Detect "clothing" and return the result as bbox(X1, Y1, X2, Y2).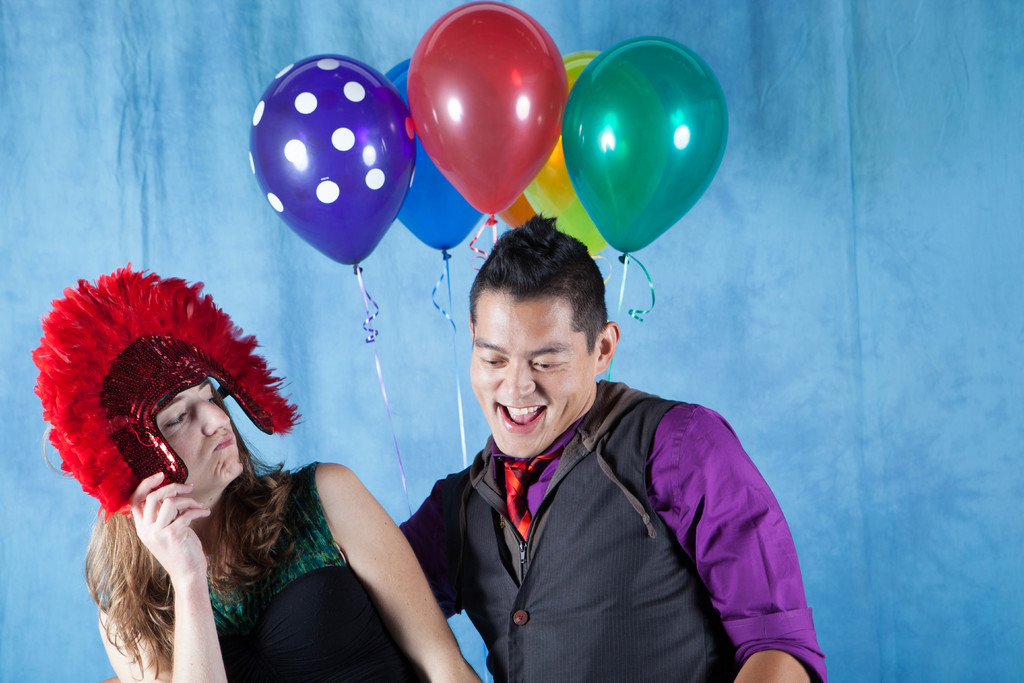
bbox(150, 458, 425, 682).
